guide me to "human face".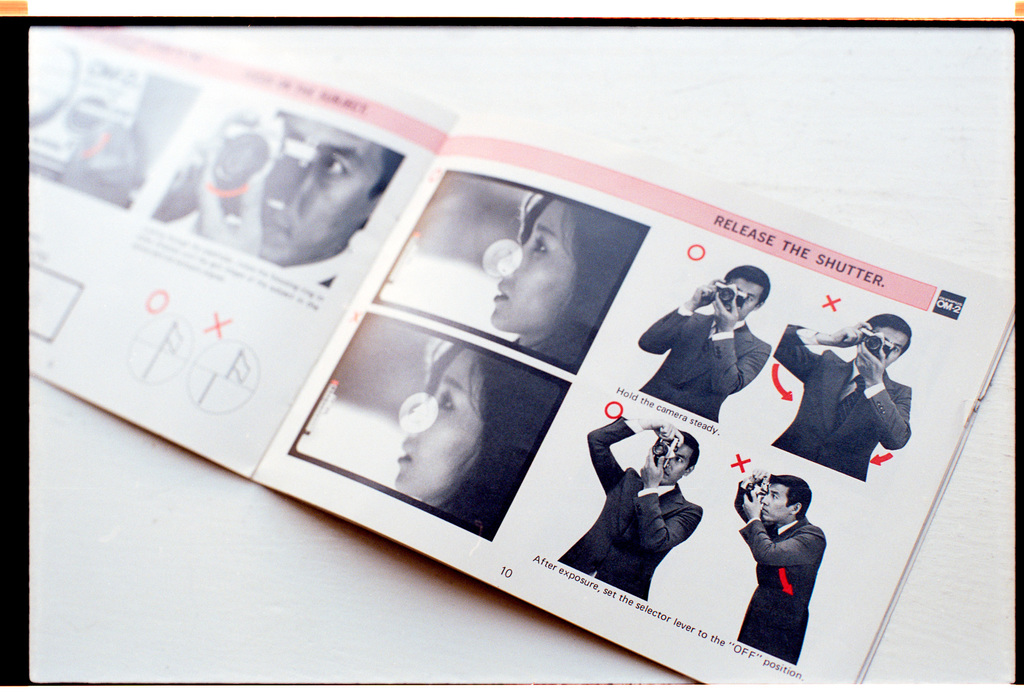
Guidance: crop(661, 444, 686, 483).
